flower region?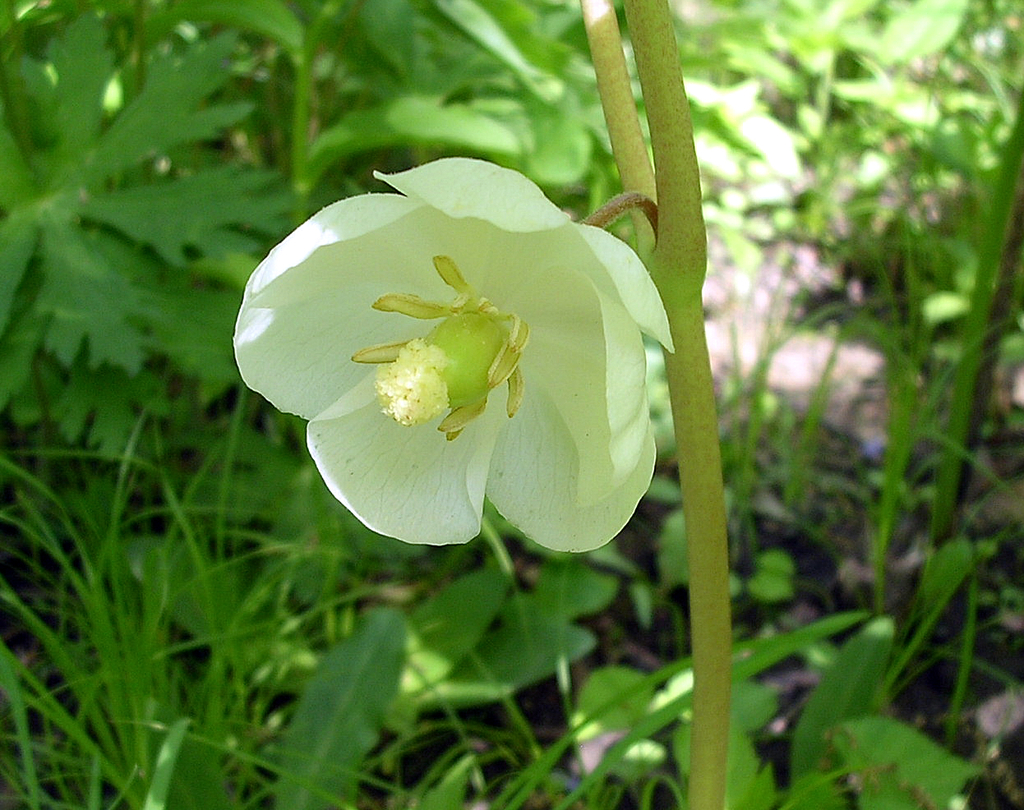
BBox(233, 160, 679, 551)
